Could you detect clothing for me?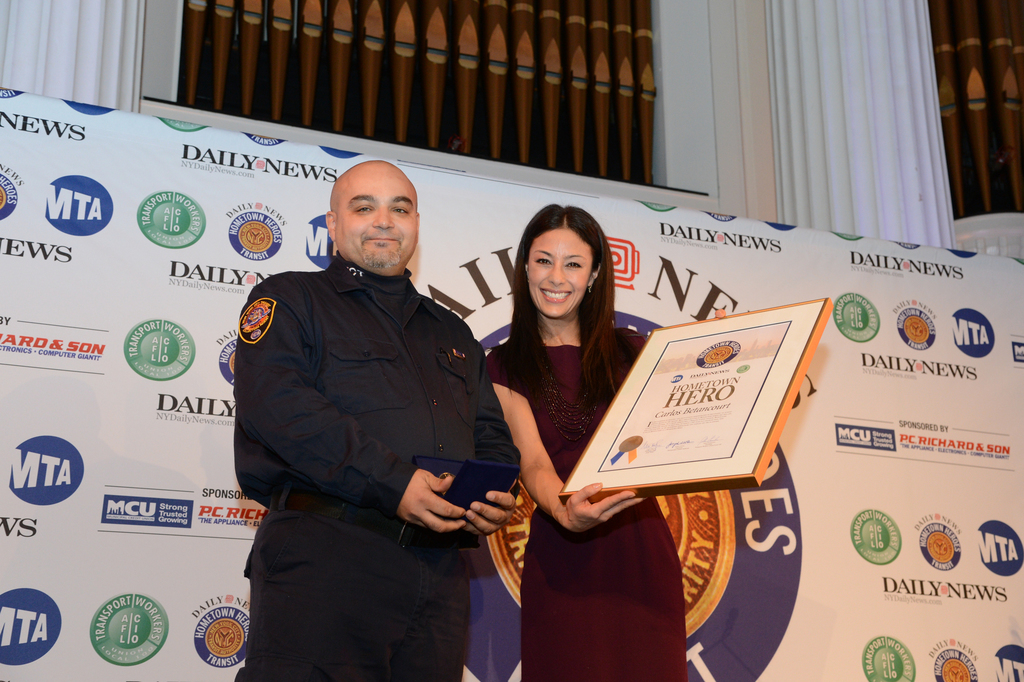
Detection result: region(224, 181, 515, 660).
